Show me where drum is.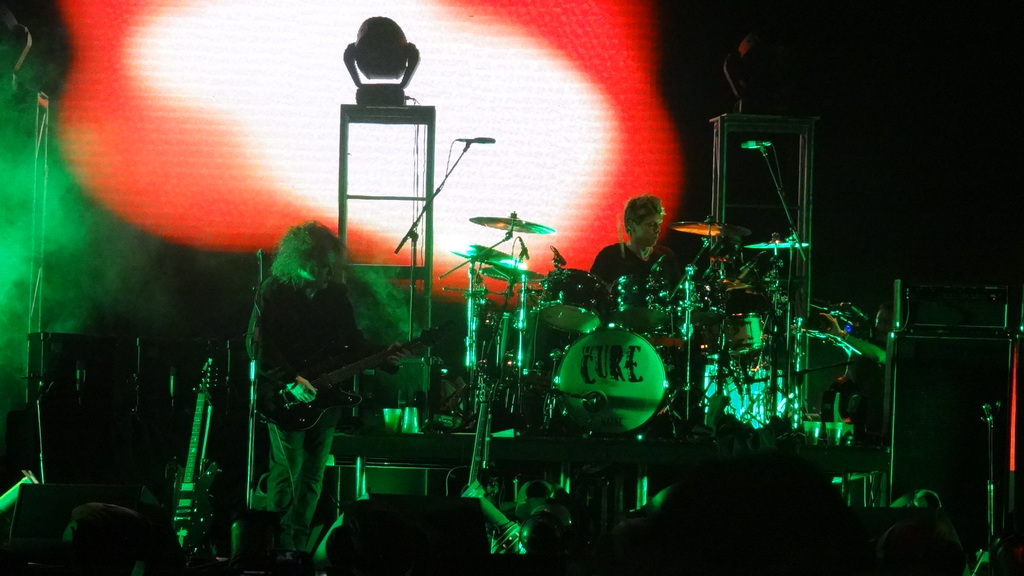
drum is at {"x1": 611, "y1": 272, "x2": 680, "y2": 333}.
